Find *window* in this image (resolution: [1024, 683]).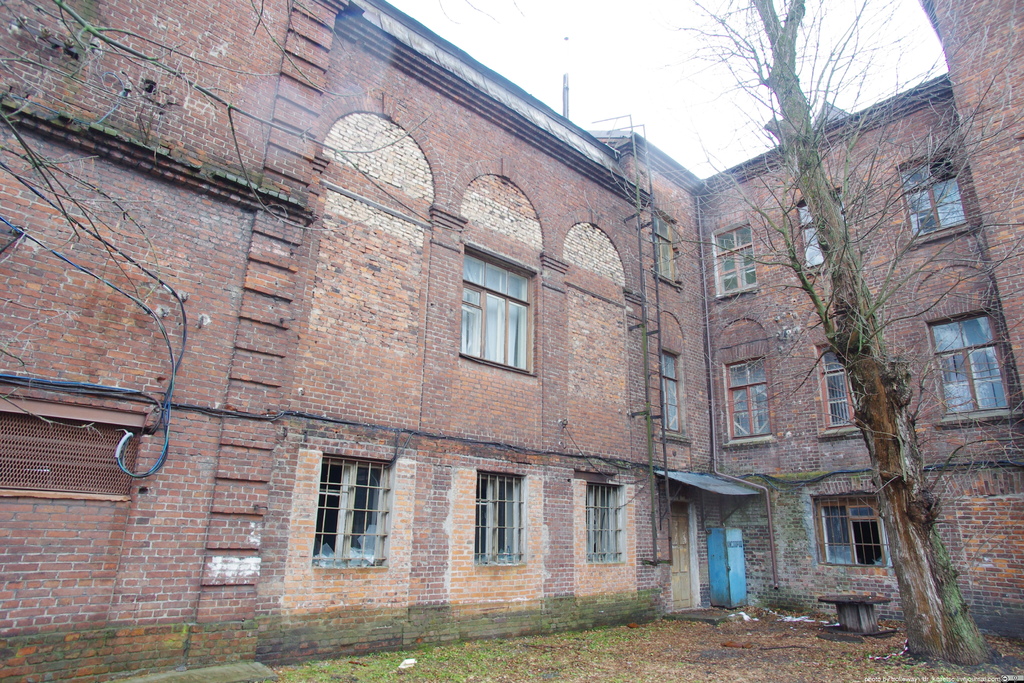
(x1=461, y1=257, x2=535, y2=375).
